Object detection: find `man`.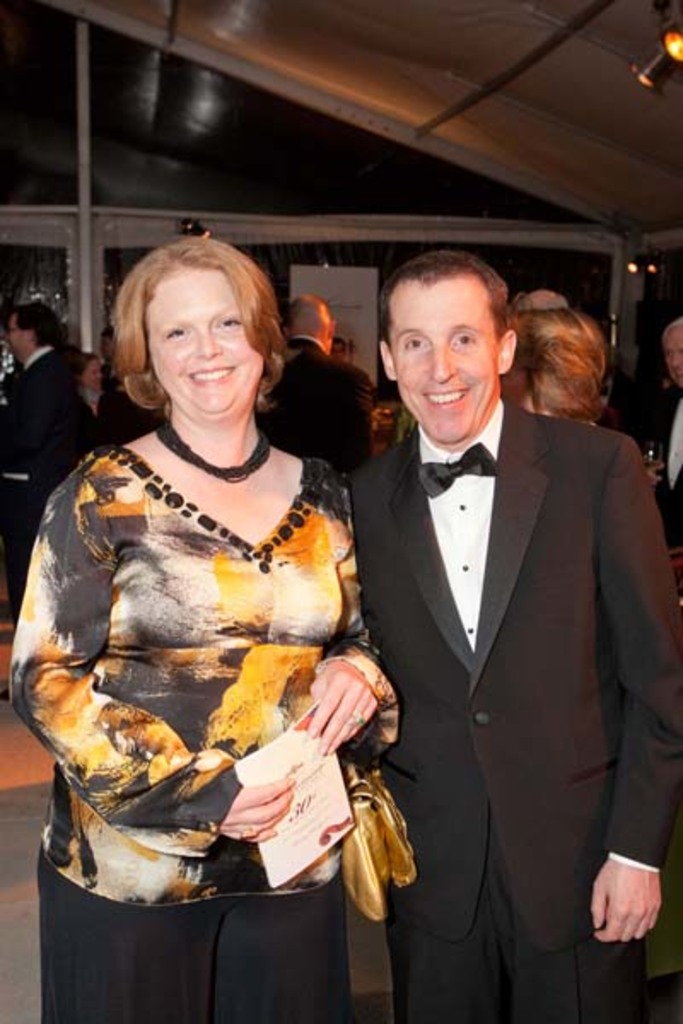
Rect(330, 225, 664, 1015).
